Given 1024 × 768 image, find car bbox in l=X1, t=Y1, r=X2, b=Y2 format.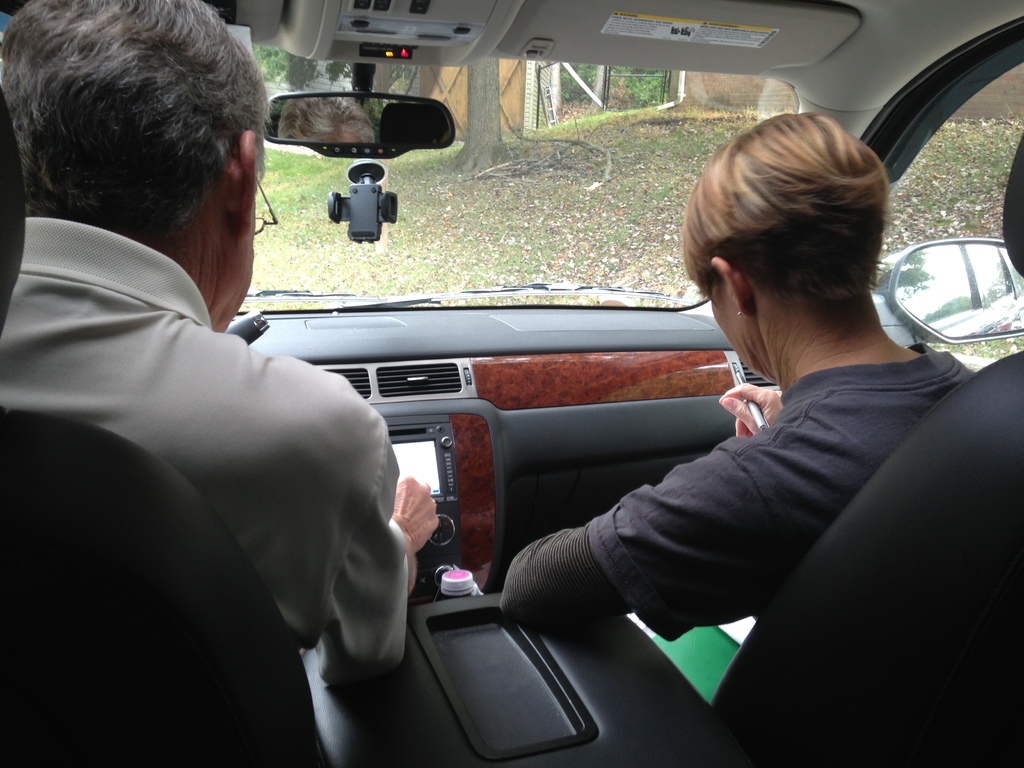
l=0, t=0, r=1023, b=767.
